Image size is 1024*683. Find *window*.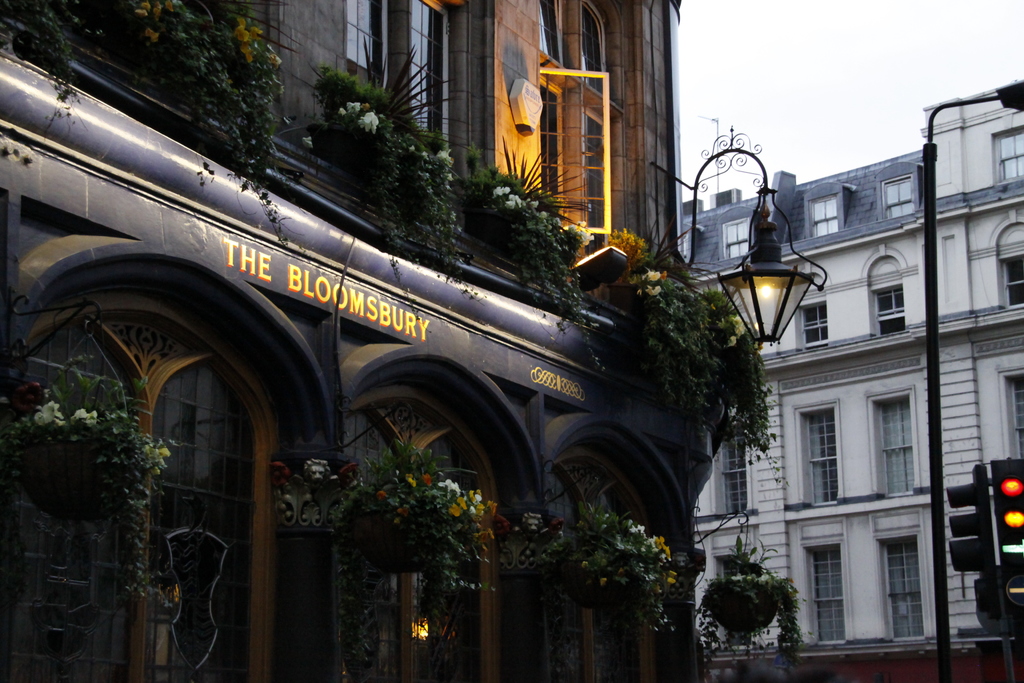
1005:252:1023:304.
